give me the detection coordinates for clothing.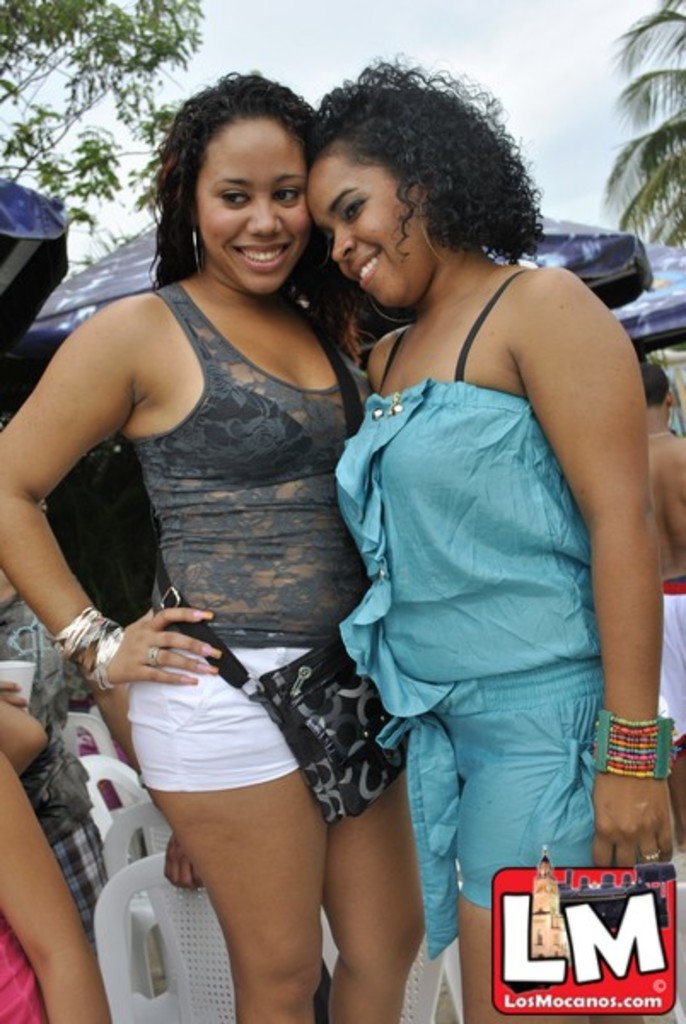
<region>159, 273, 355, 640</region>.
